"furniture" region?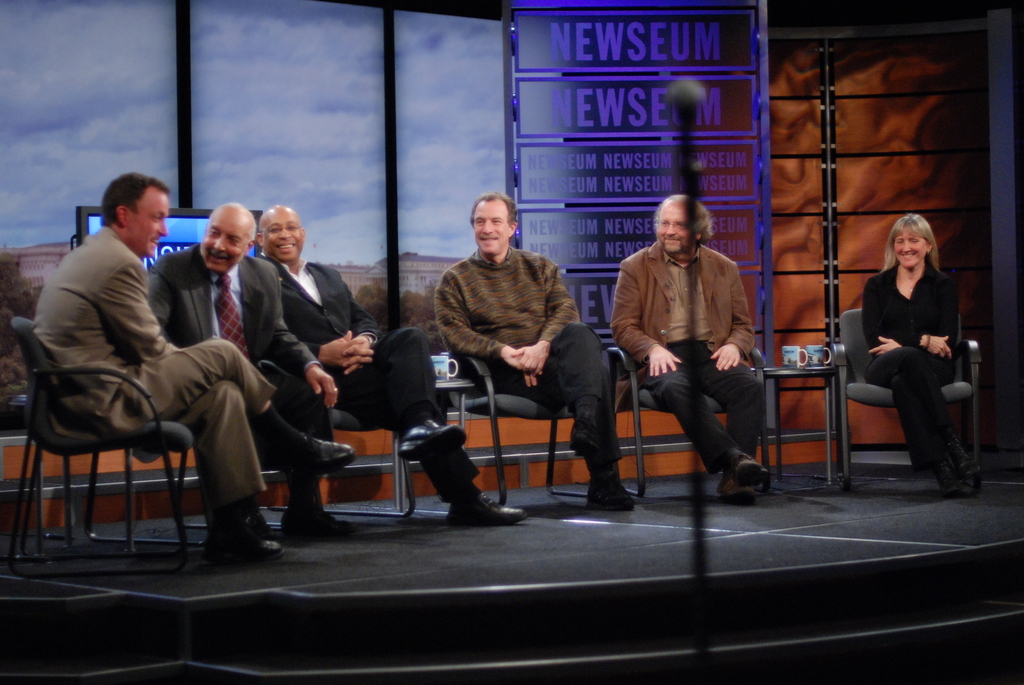
Rect(748, 365, 843, 482)
